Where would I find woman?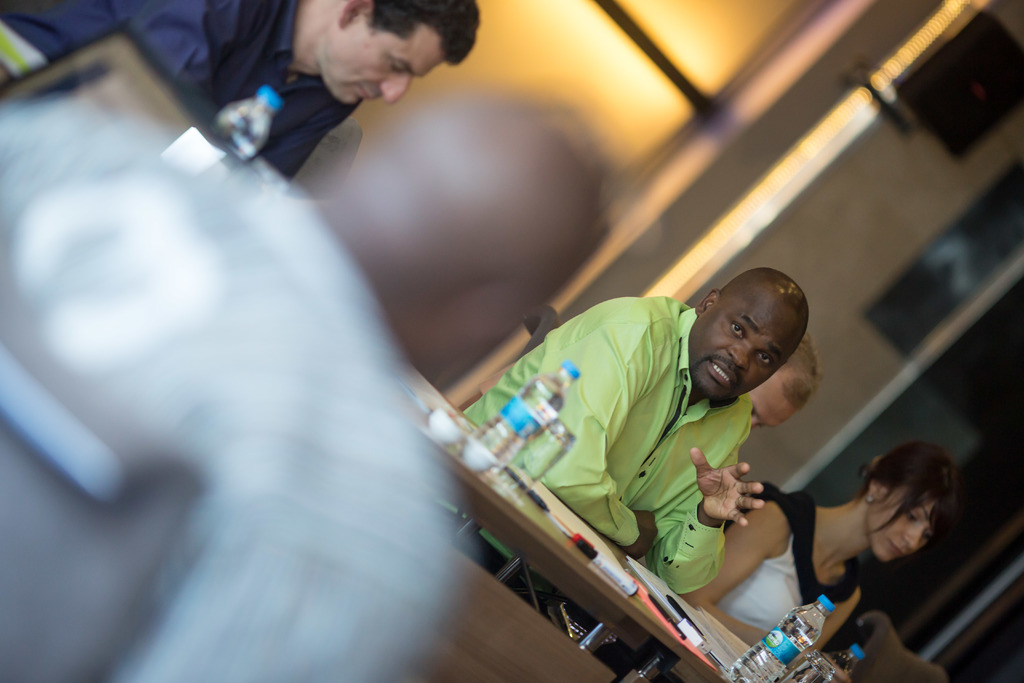
At [684, 441, 971, 682].
